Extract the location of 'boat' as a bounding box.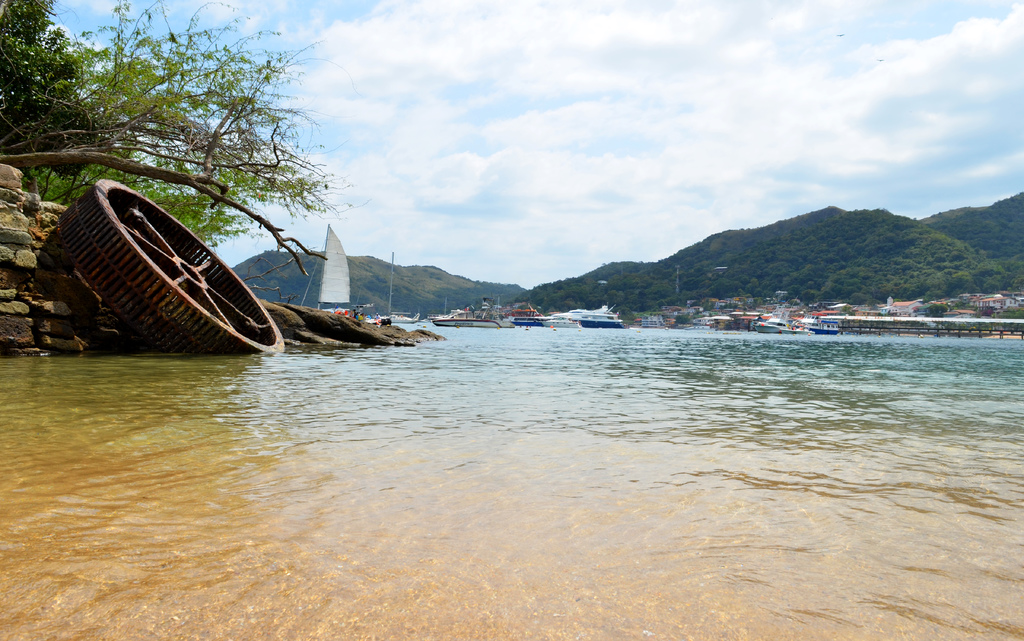
crop(761, 320, 781, 329).
